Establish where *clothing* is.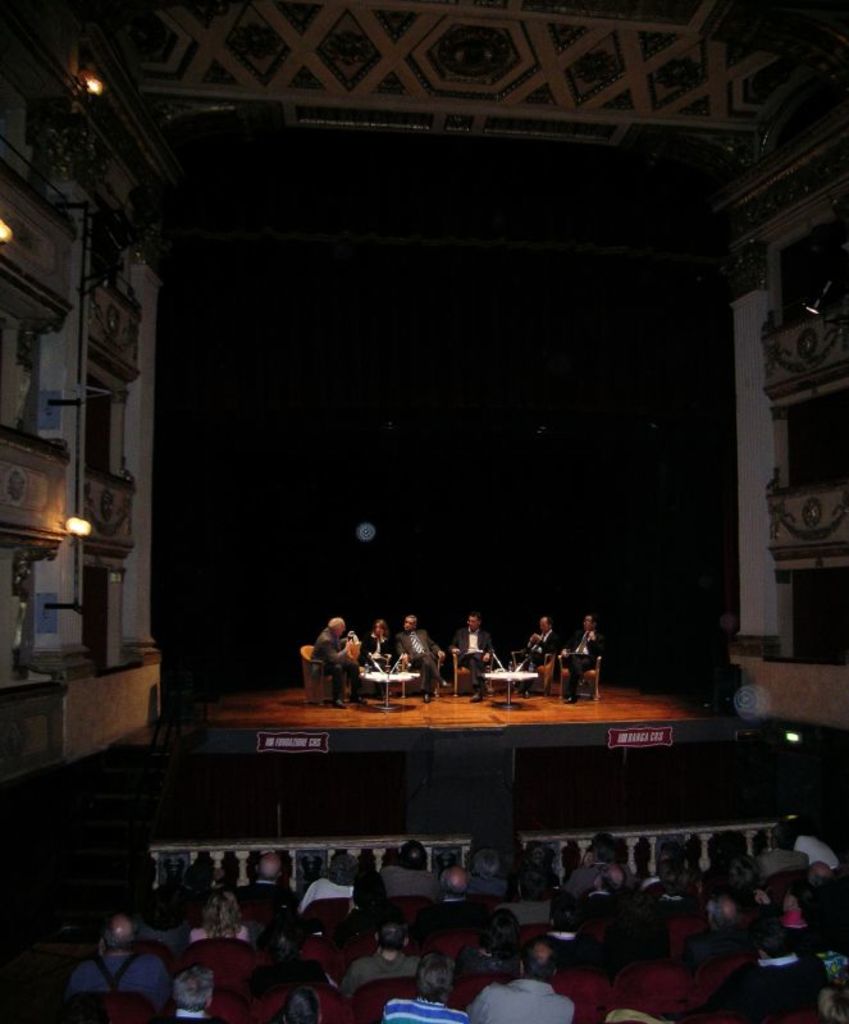
Established at <region>512, 625, 560, 691</region>.
